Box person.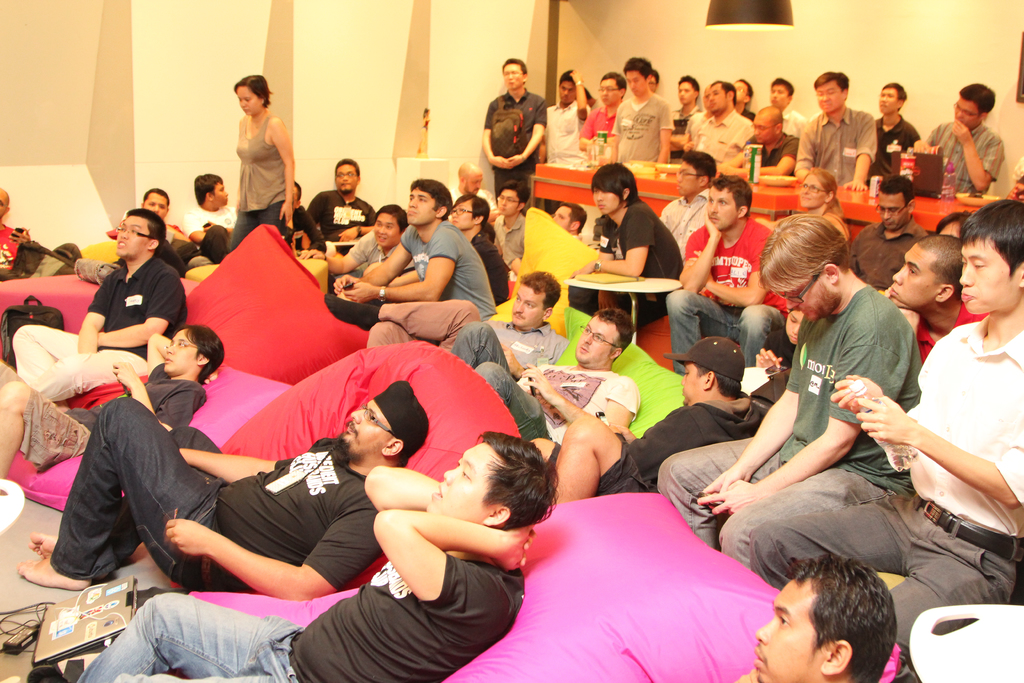
bbox=(891, 235, 986, 352).
